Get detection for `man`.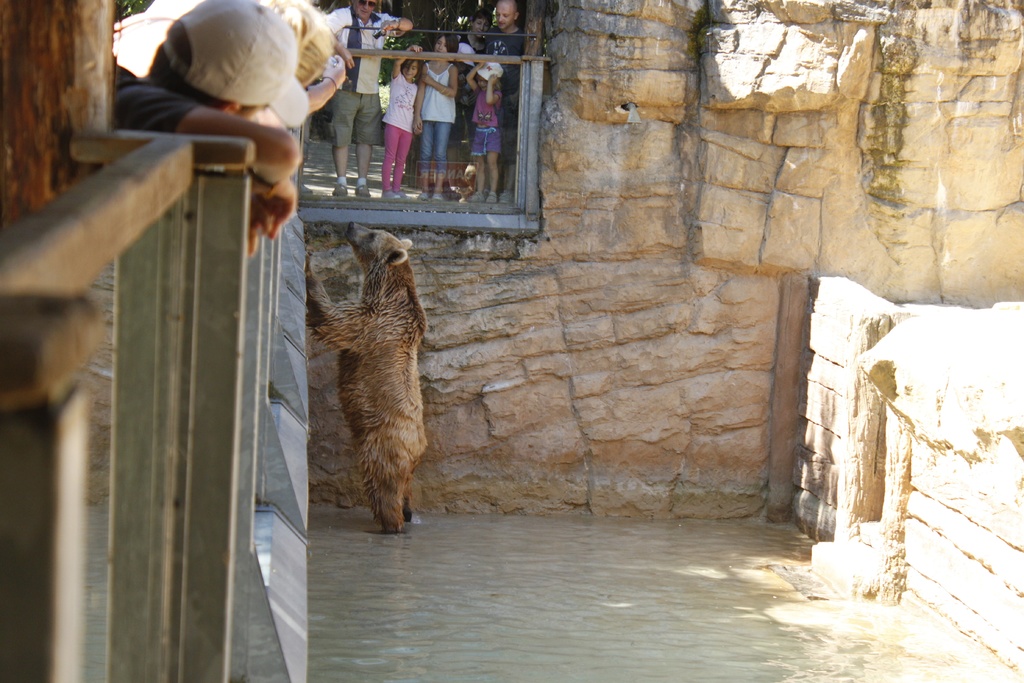
Detection: l=331, t=0, r=411, b=201.
